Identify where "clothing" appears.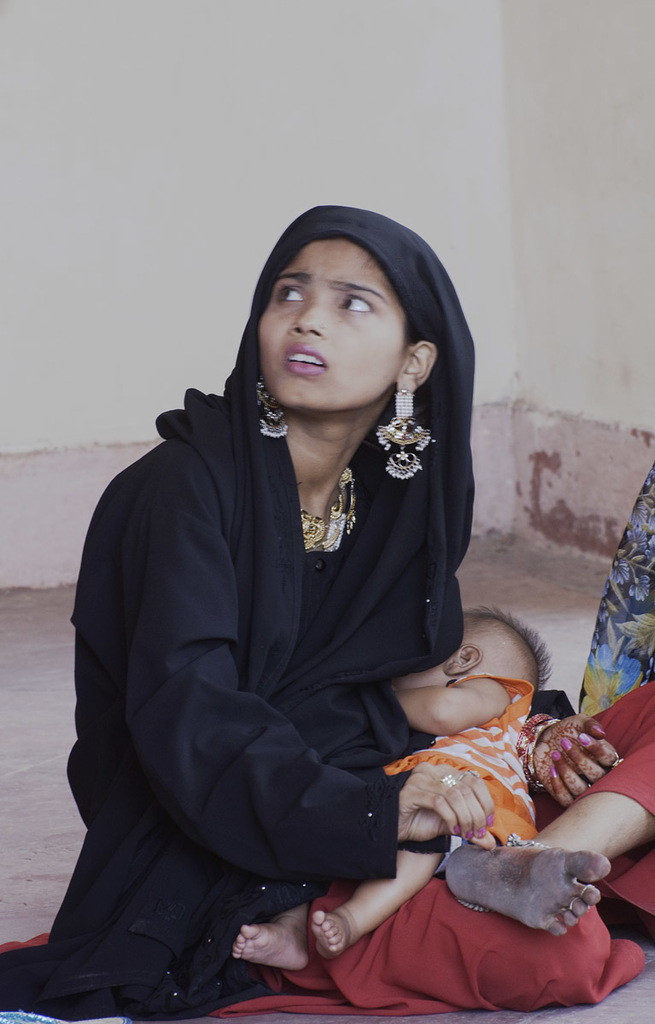
Appears at [72, 315, 504, 984].
